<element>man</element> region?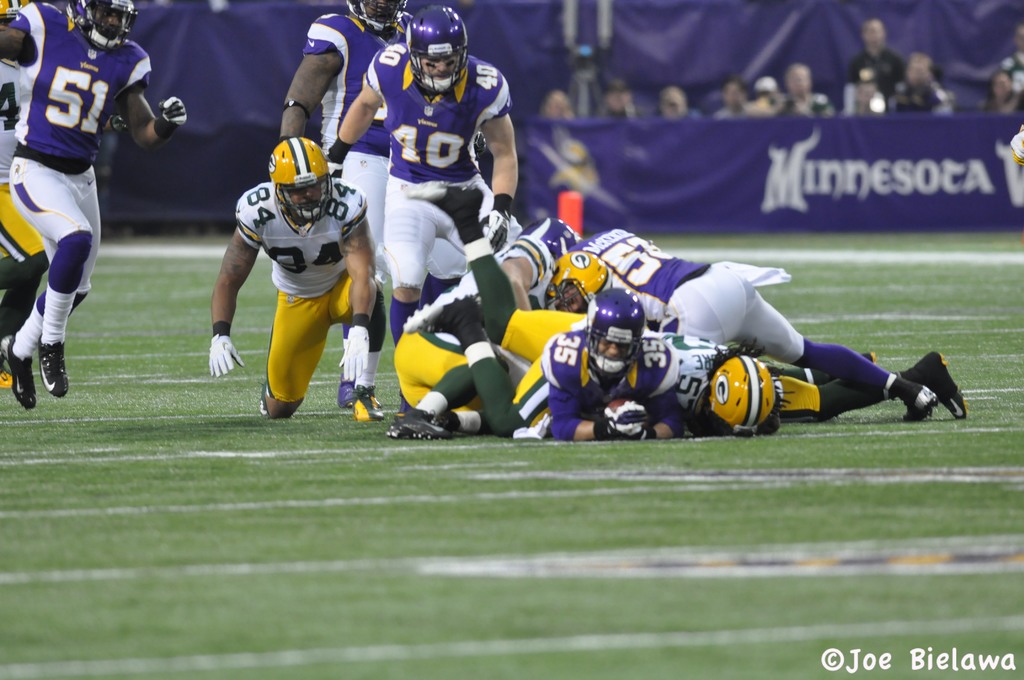
detection(444, 198, 931, 446)
